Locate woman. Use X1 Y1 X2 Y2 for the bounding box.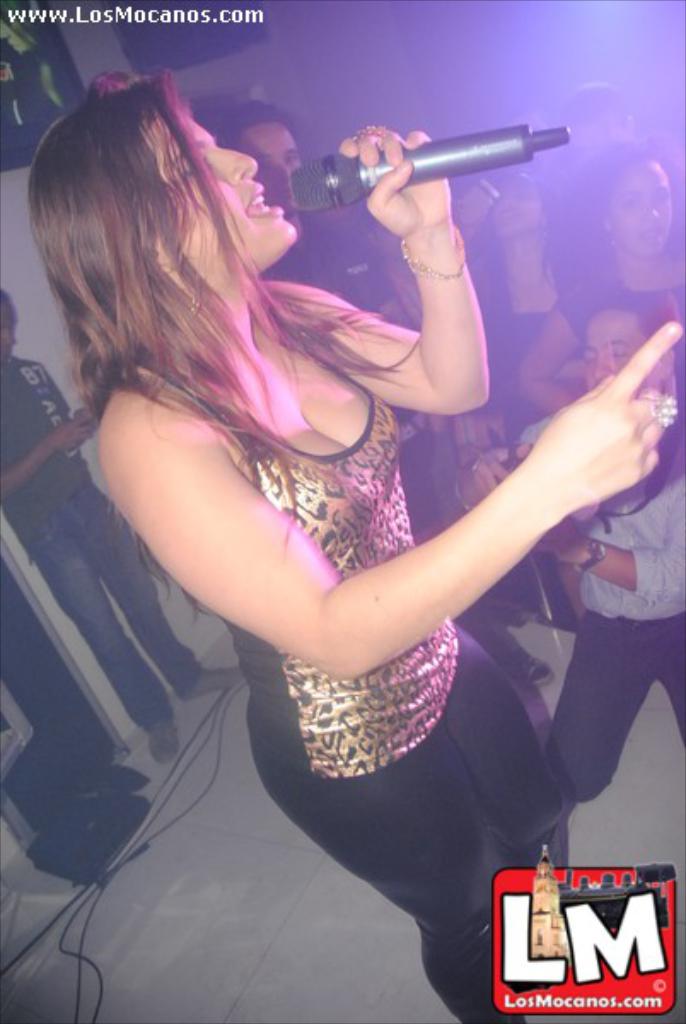
505 140 684 416.
